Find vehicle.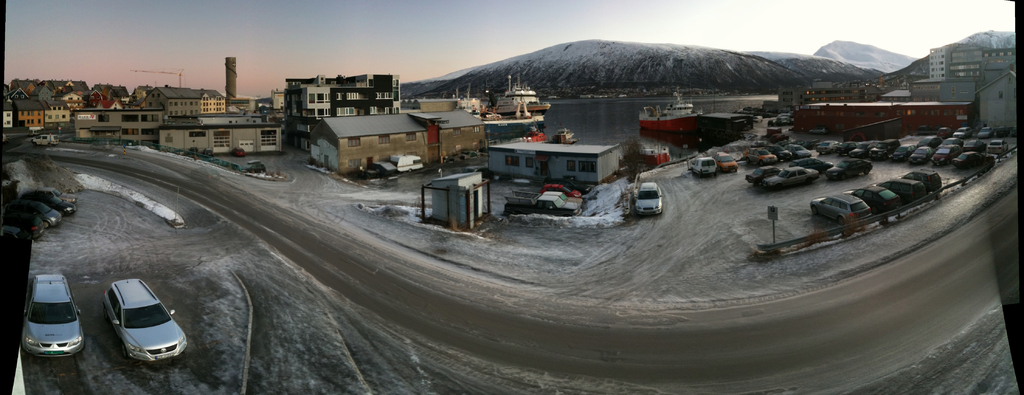
{"x1": 552, "y1": 125, "x2": 576, "y2": 143}.
